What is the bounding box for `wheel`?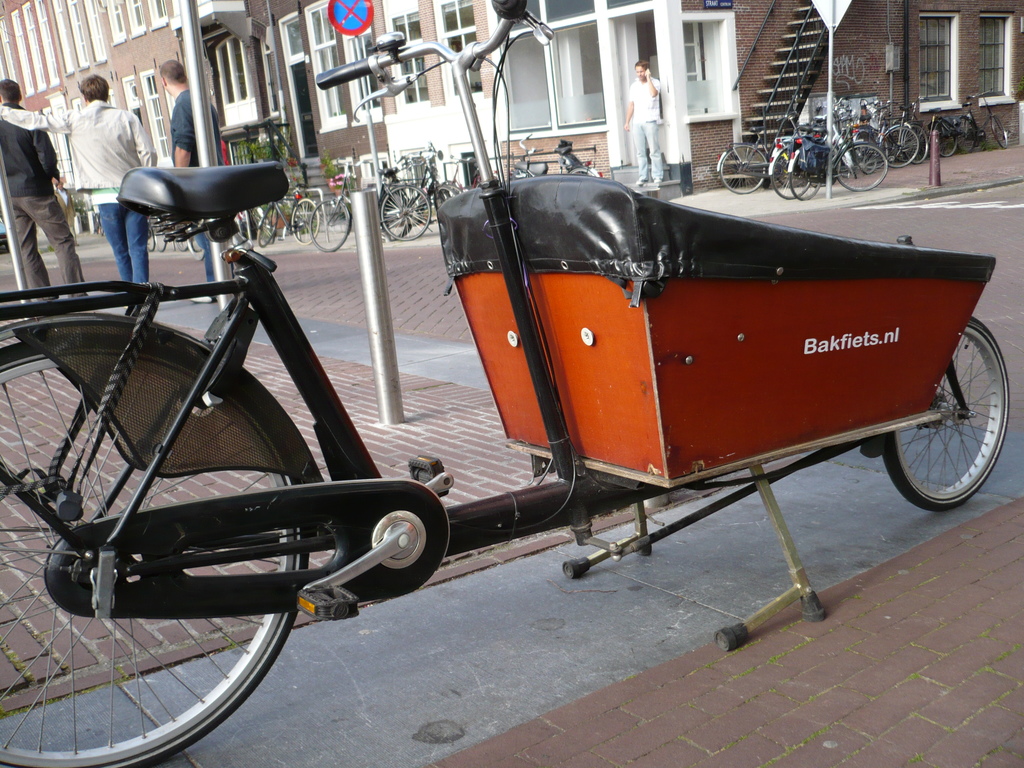
crop(857, 132, 880, 177).
